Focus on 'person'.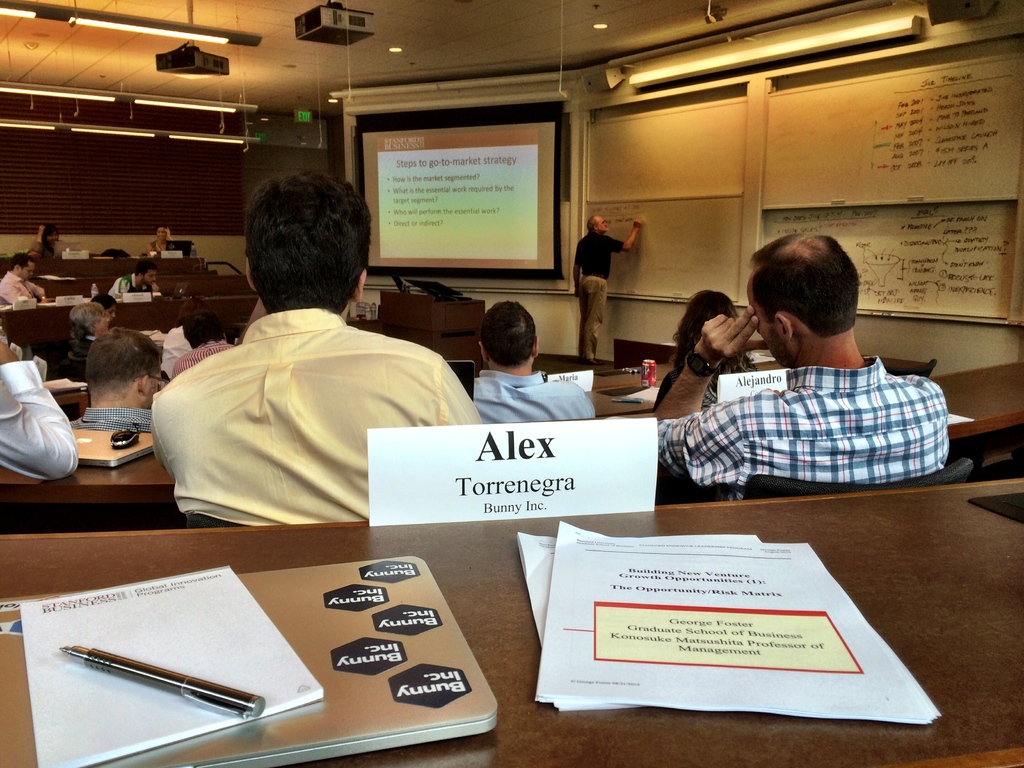
Focused at [x1=92, y1=291, x2=119, y2=328].
